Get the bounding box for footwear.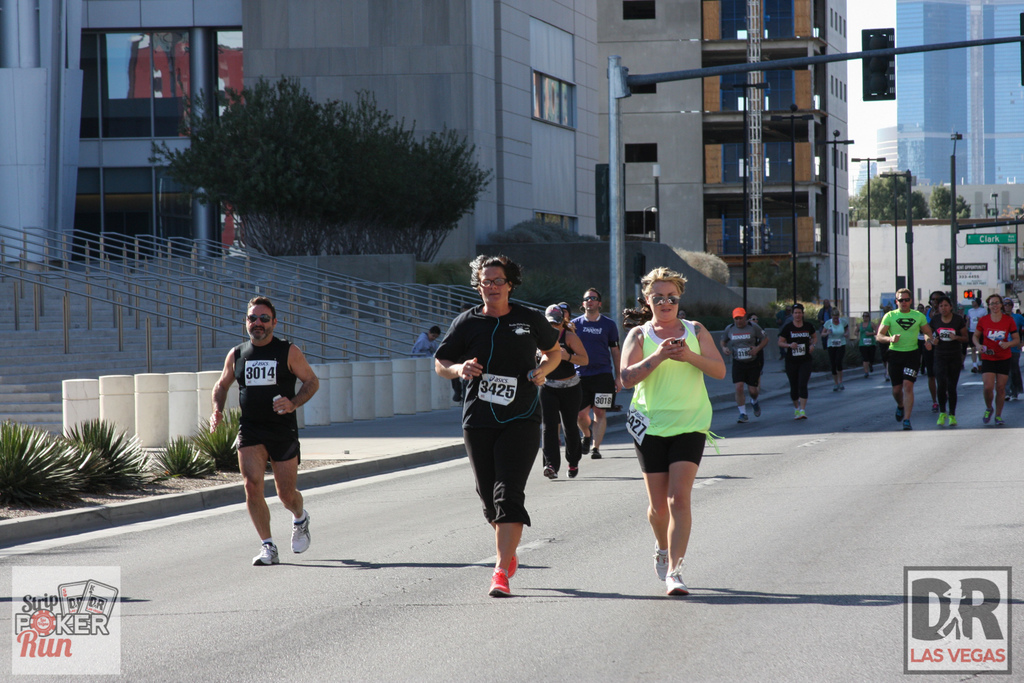
left=509, top=550, right=517, bottom=577.
